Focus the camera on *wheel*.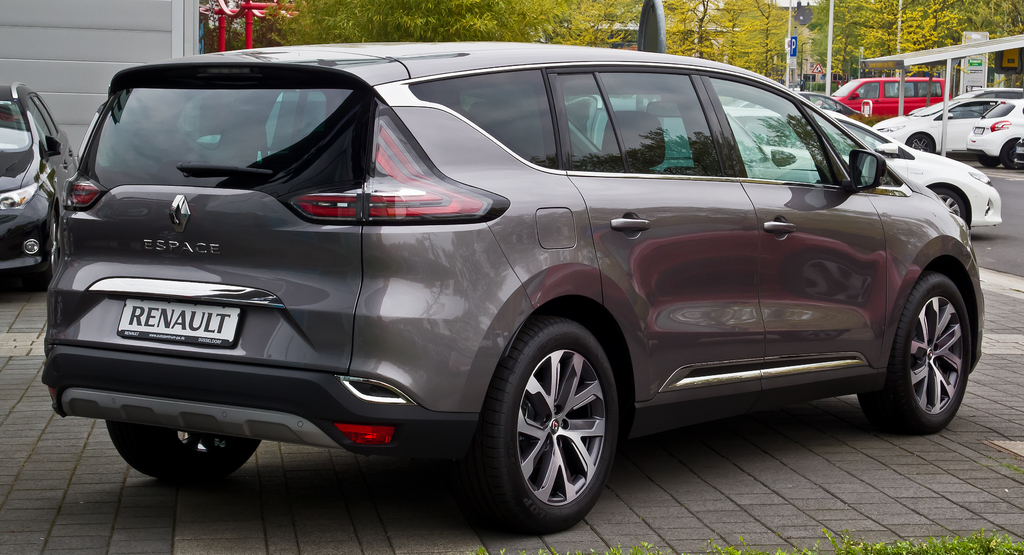
Focus region: BBox(855, 274, 972, 434).
